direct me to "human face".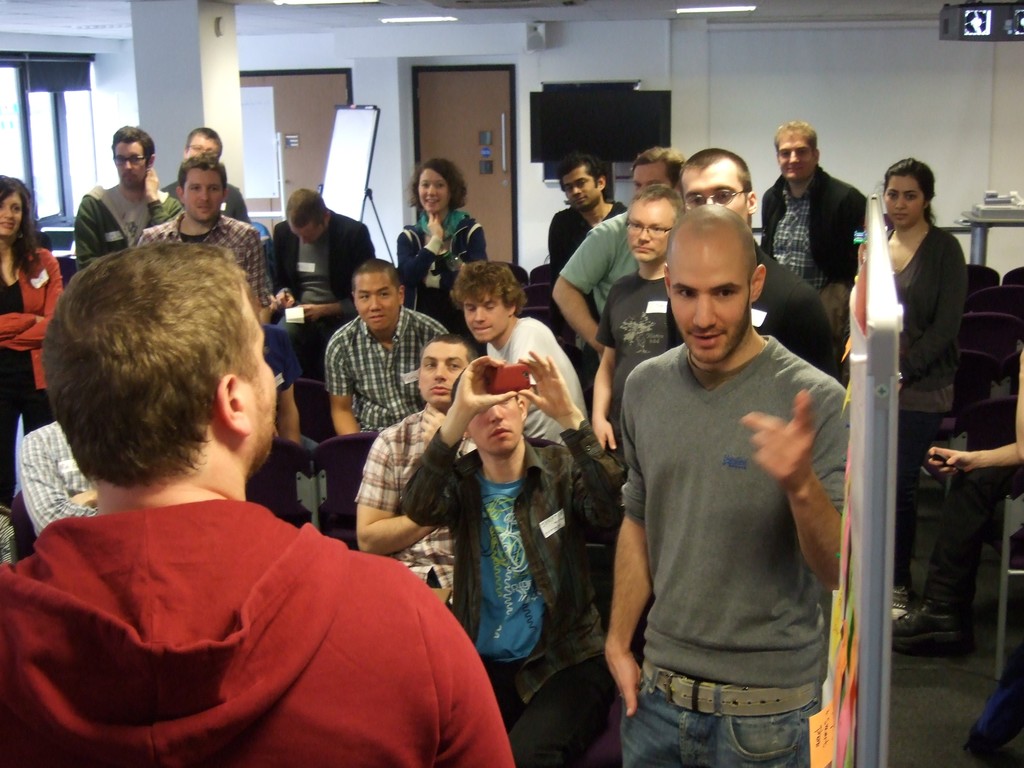
Direction: left=631, top=164, right=669, bottom=196.
